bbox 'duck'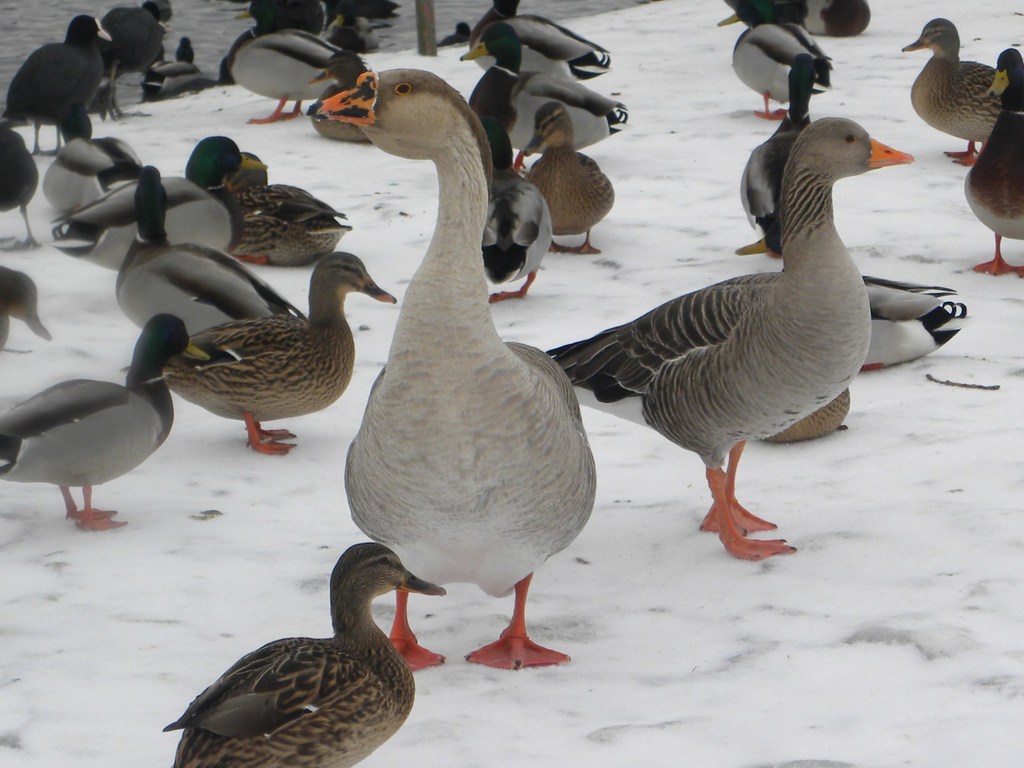
93/2/176/120
